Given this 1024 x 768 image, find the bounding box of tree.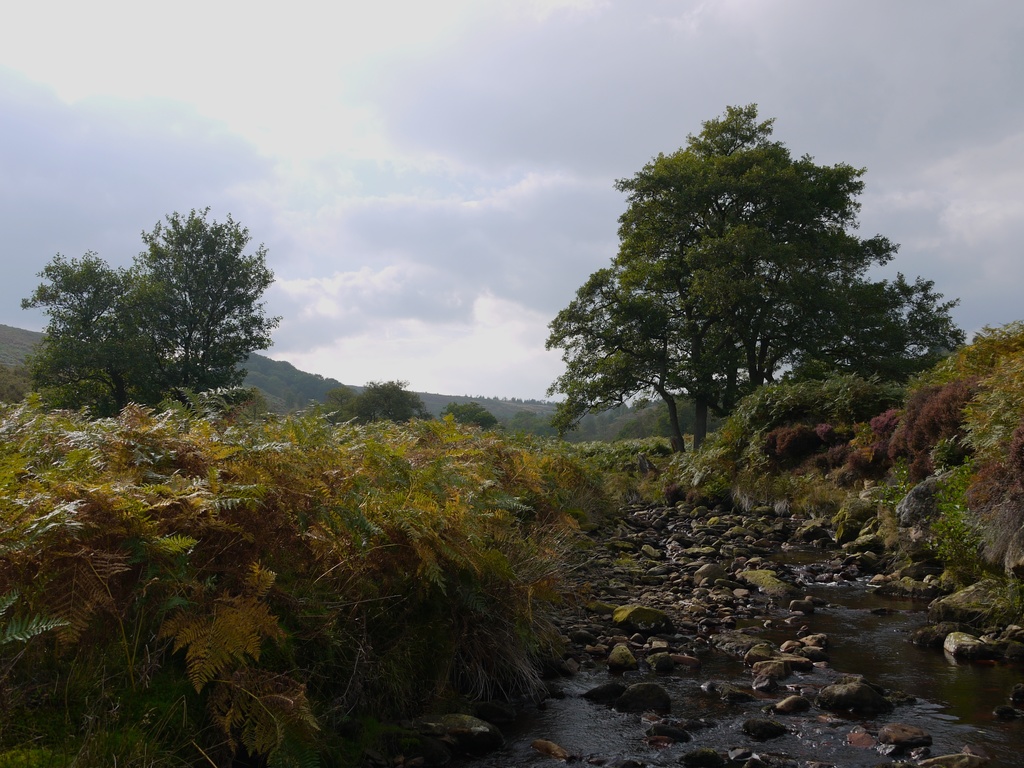
Rect(23, 207, 280, 416).
